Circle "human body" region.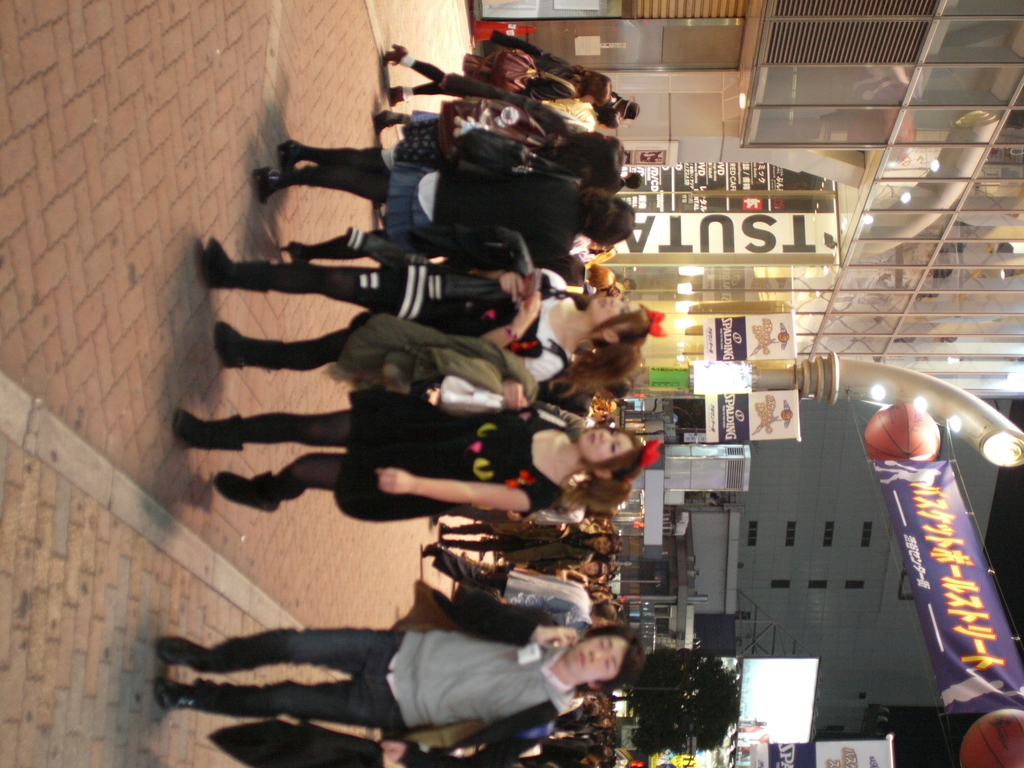
Region: 541:101:600:131.
